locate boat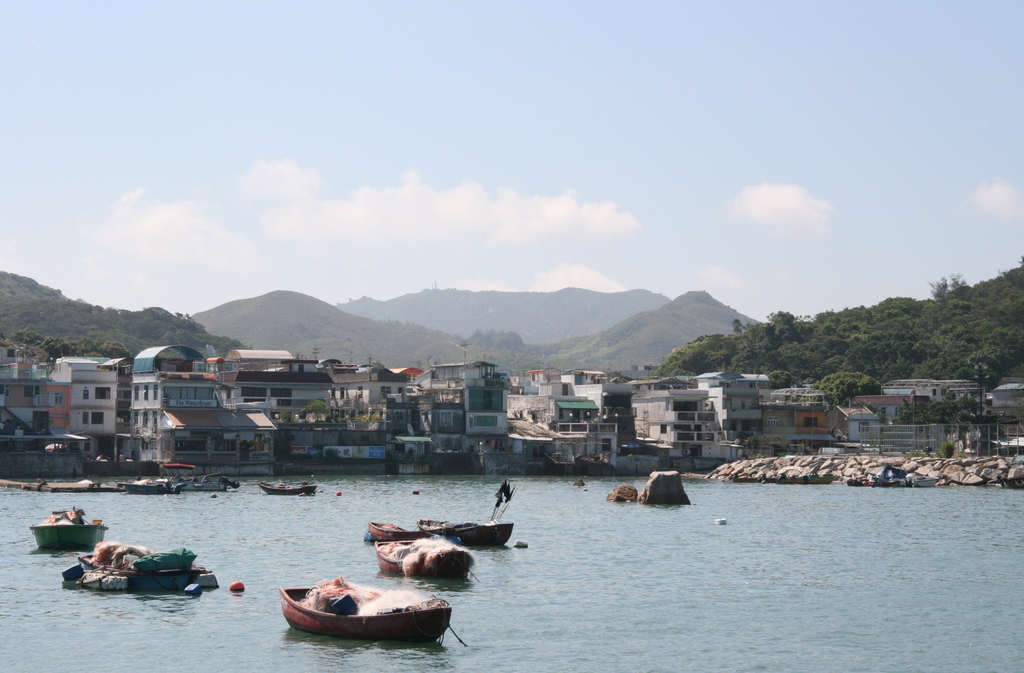
Rect(361, 514, 513, 552)
